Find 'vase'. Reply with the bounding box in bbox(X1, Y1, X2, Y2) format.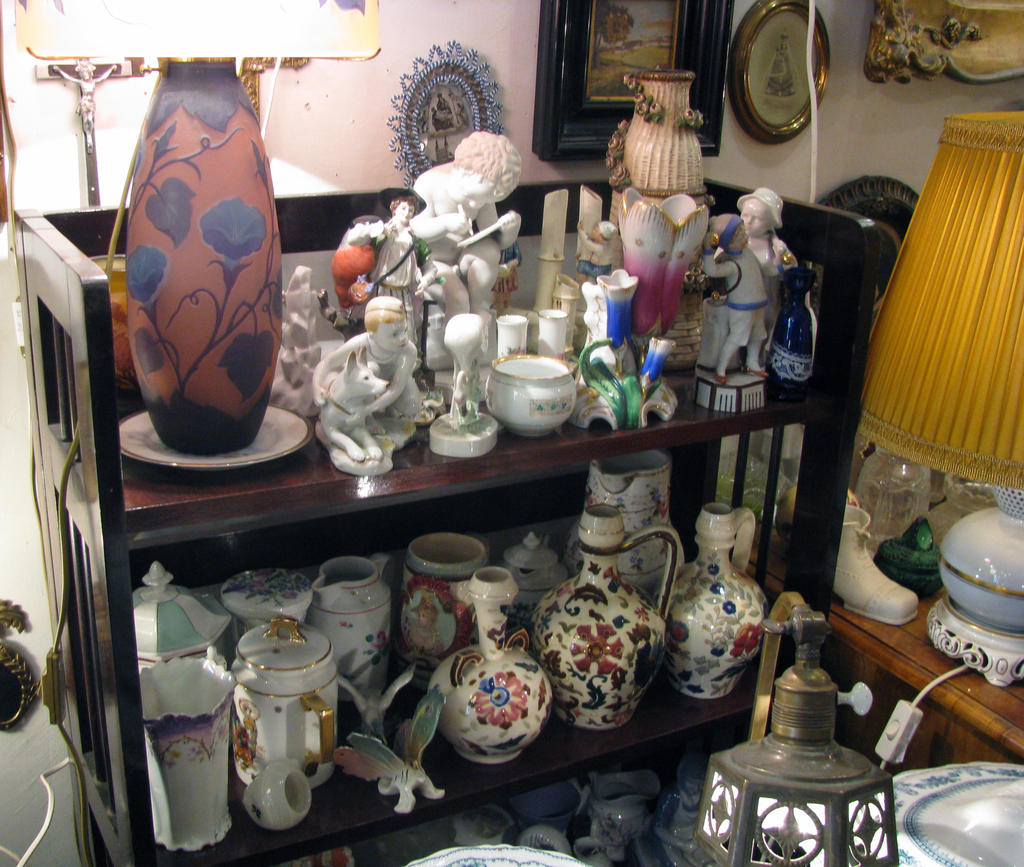
bbox(391, 537, 488, 689).
